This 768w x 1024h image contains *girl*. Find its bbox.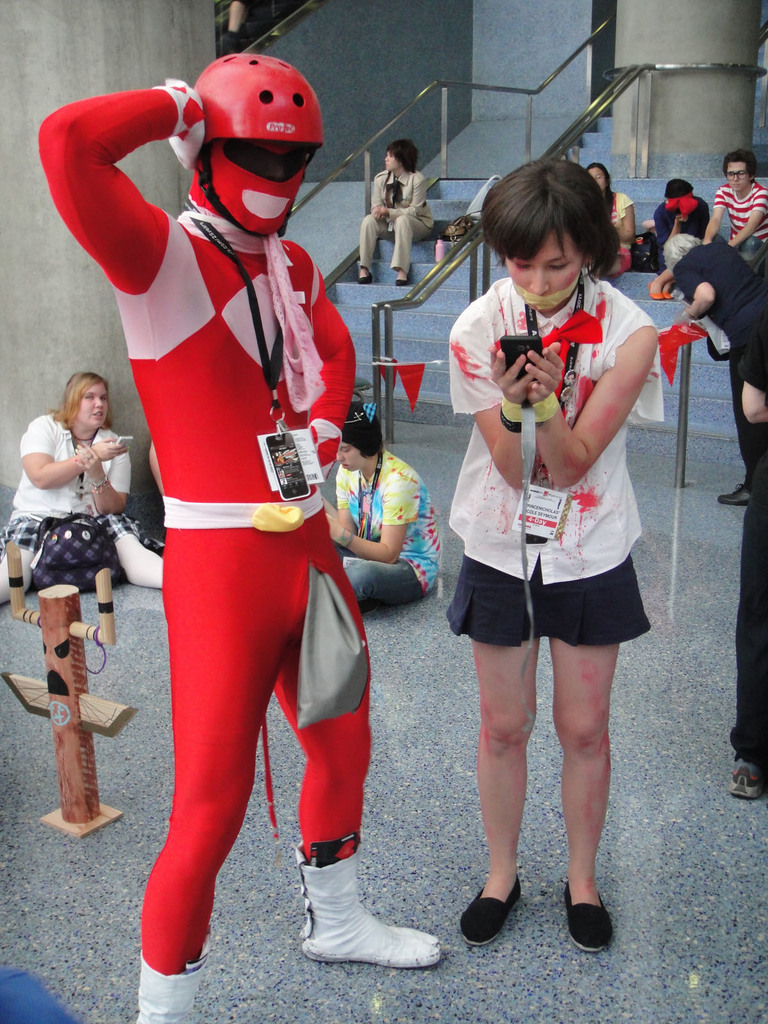
[447, 154, 676, 951].
